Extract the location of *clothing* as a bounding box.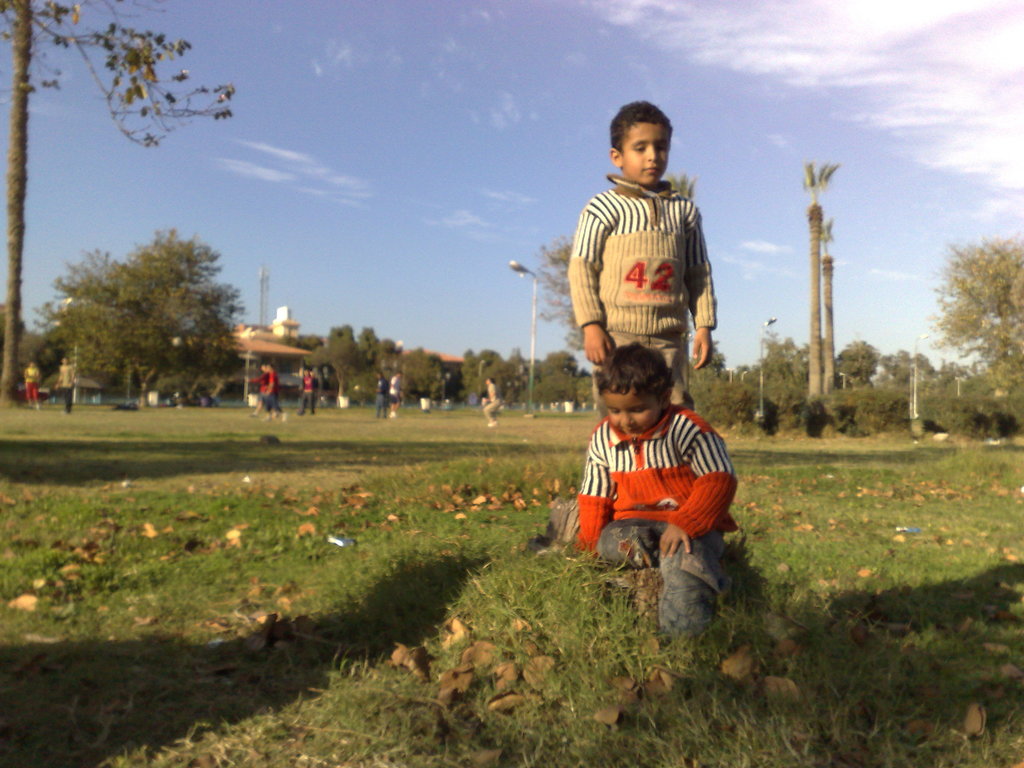
bbox(265, 369, 279, 413).
